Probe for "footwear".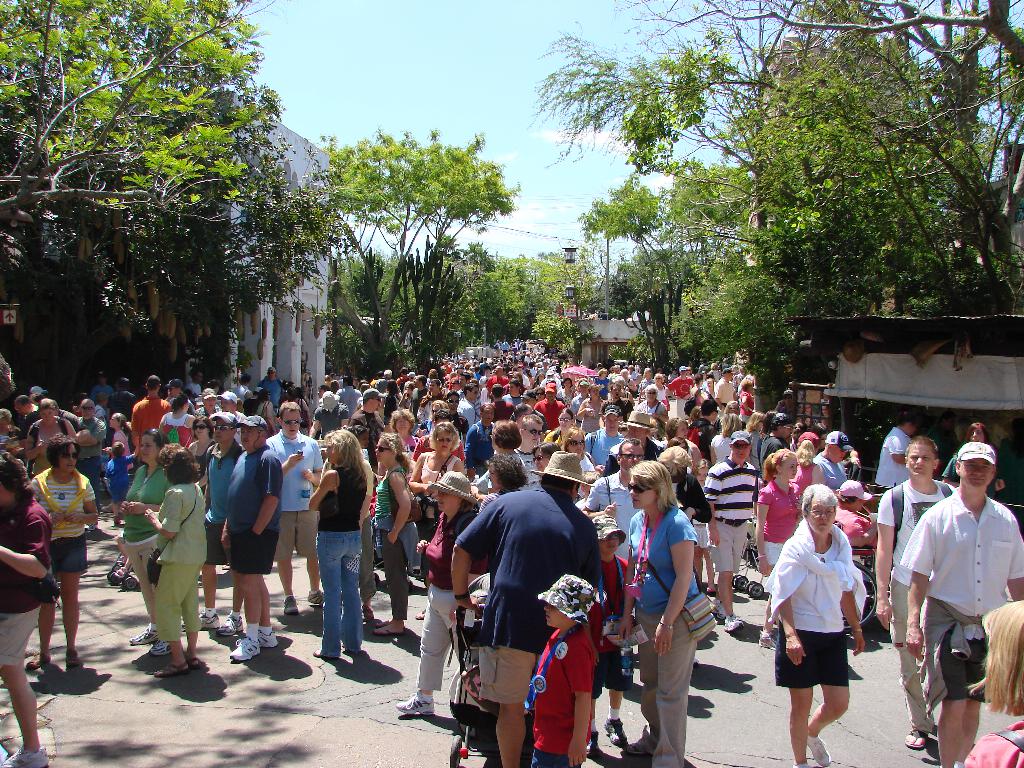
Probe result: left=904, top=729, right=927, bottom=749.
